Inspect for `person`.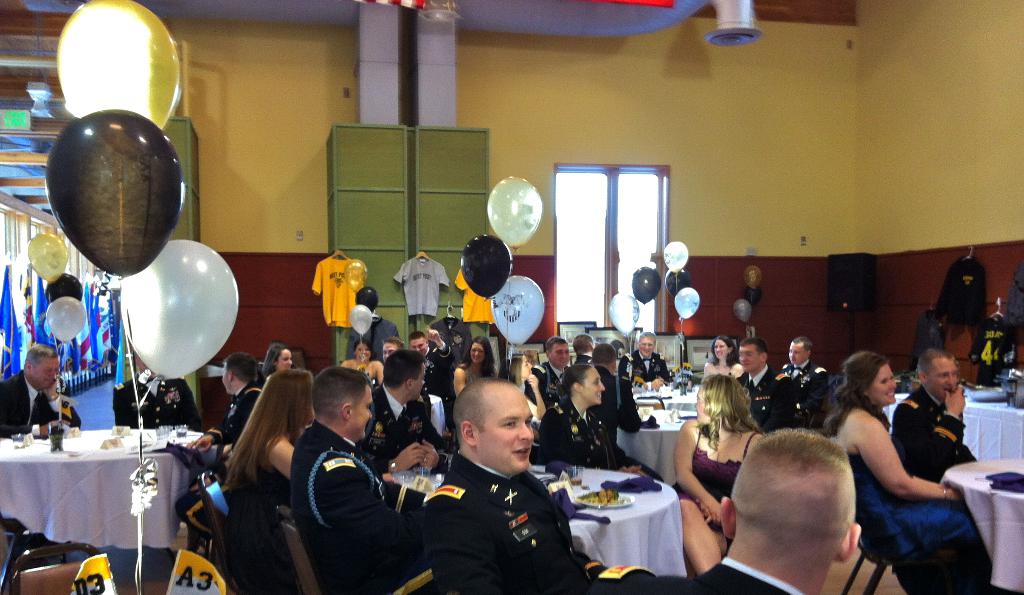
Inspection: [x1=223, y1=366, x2=319, y2=531].
